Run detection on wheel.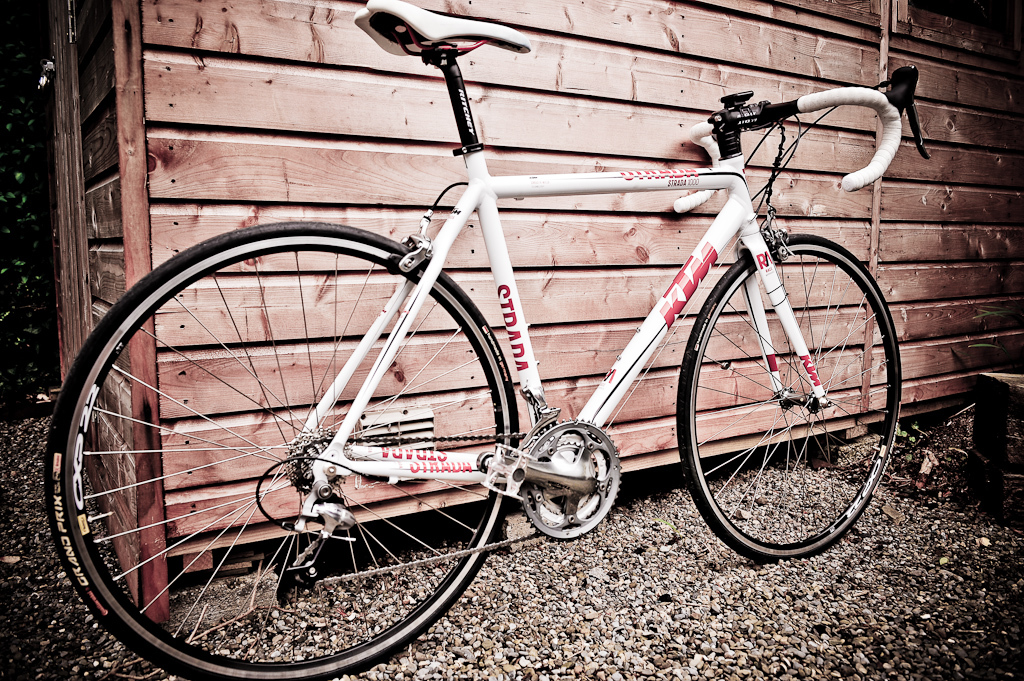
Result: 674 234 906 569.
